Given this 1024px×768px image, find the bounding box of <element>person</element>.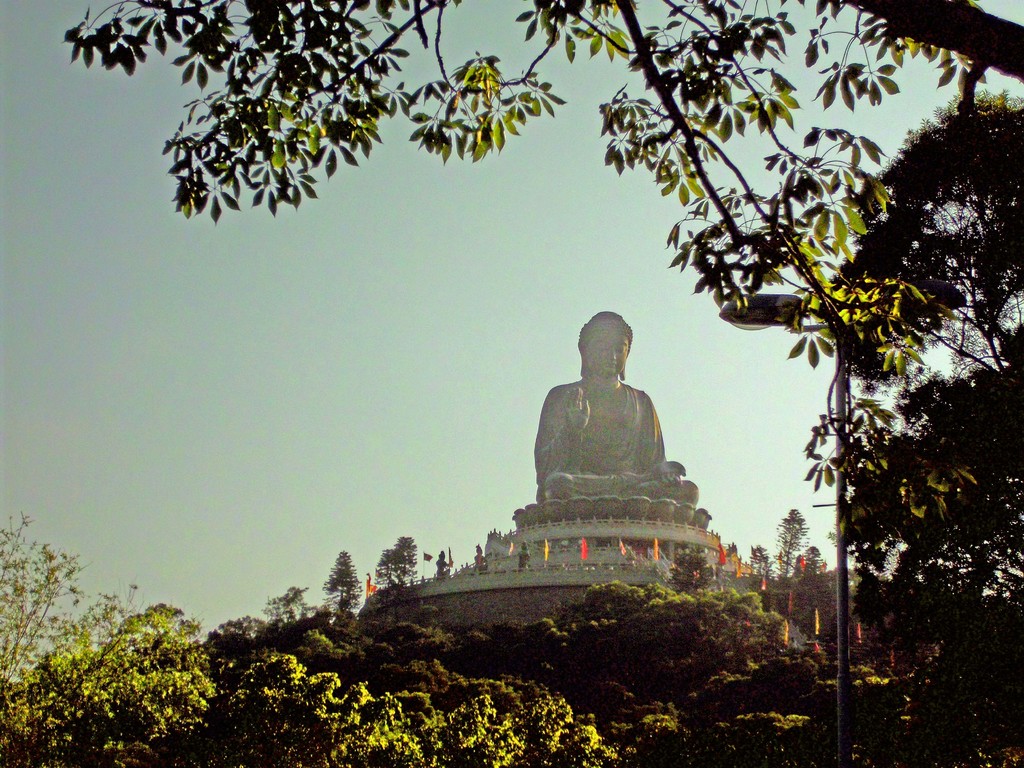
x1=516 y1=540 x2=532 y2=572.
